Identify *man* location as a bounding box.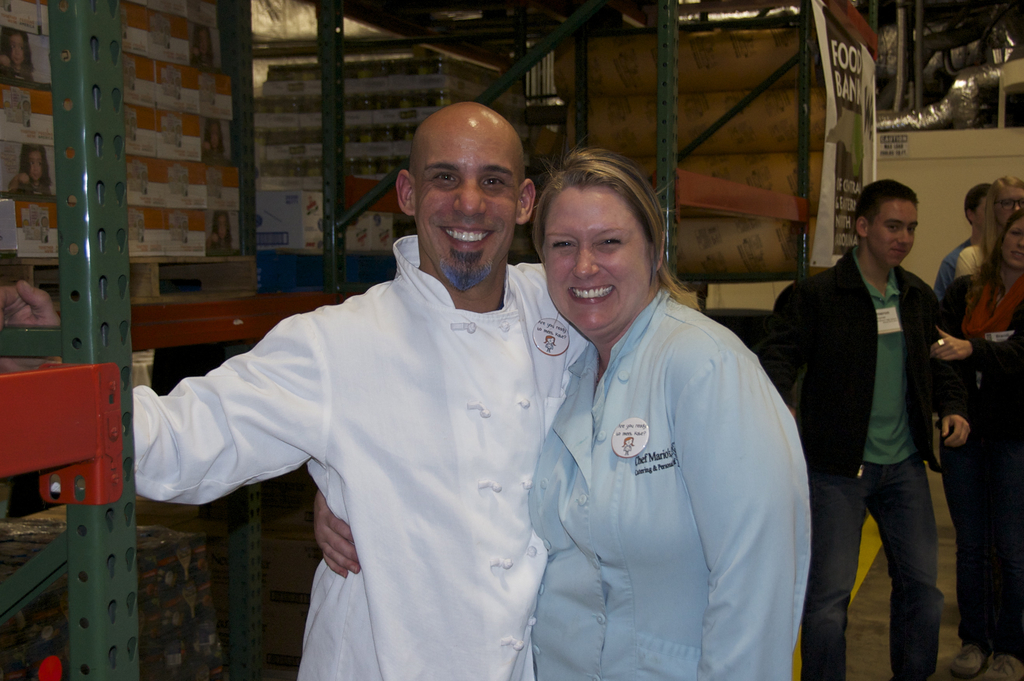
(0, 102, 598, 680).
